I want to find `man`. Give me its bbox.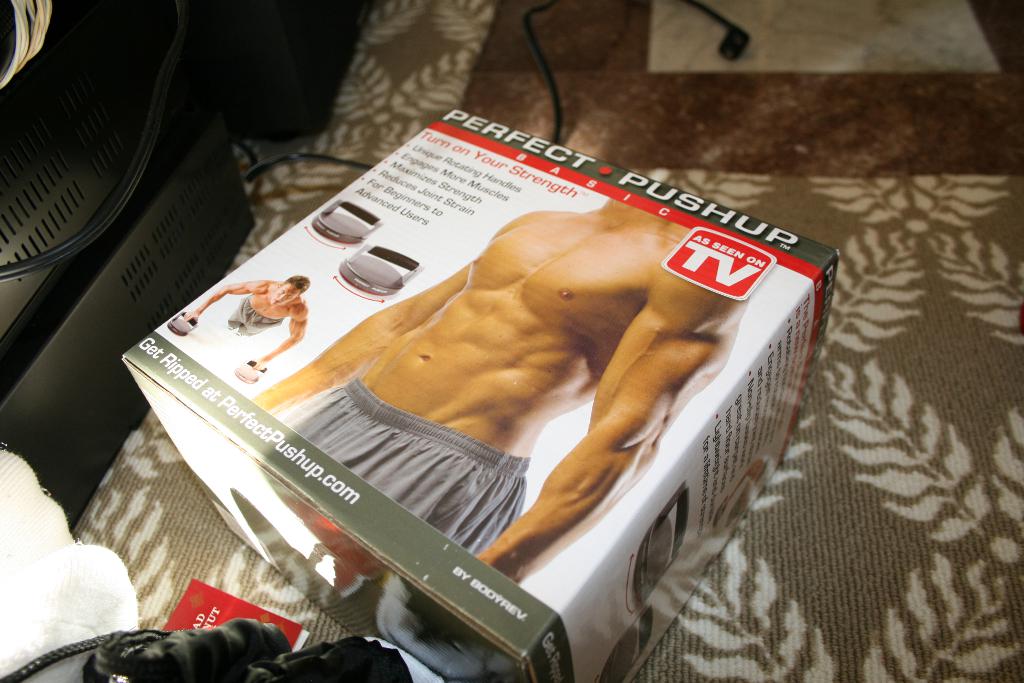
<box>252,197,754,587</box>.
